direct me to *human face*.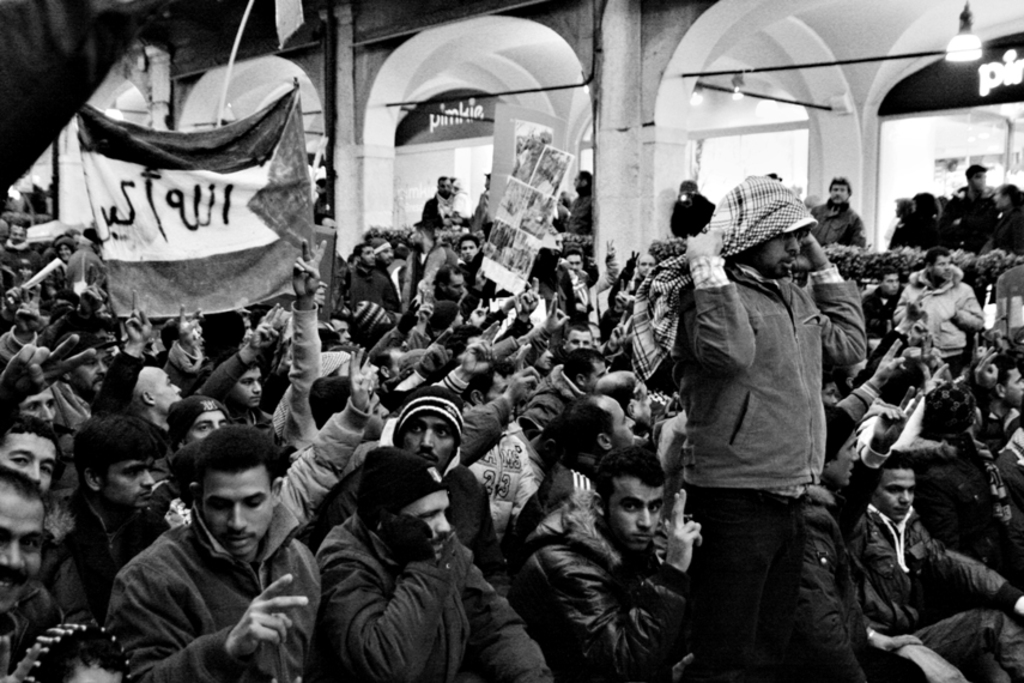
Direction: BBox(753, 230, 801, 274).
